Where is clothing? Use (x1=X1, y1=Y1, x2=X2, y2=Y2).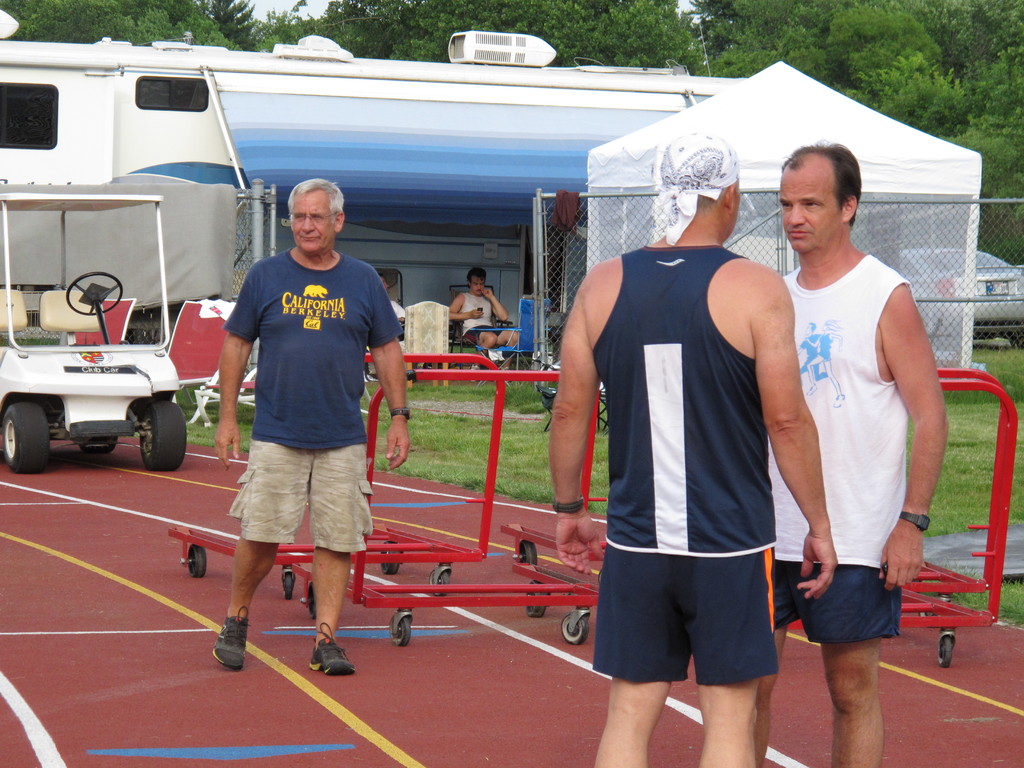
(x1=751, y1=252, x2=909, y2=649).
